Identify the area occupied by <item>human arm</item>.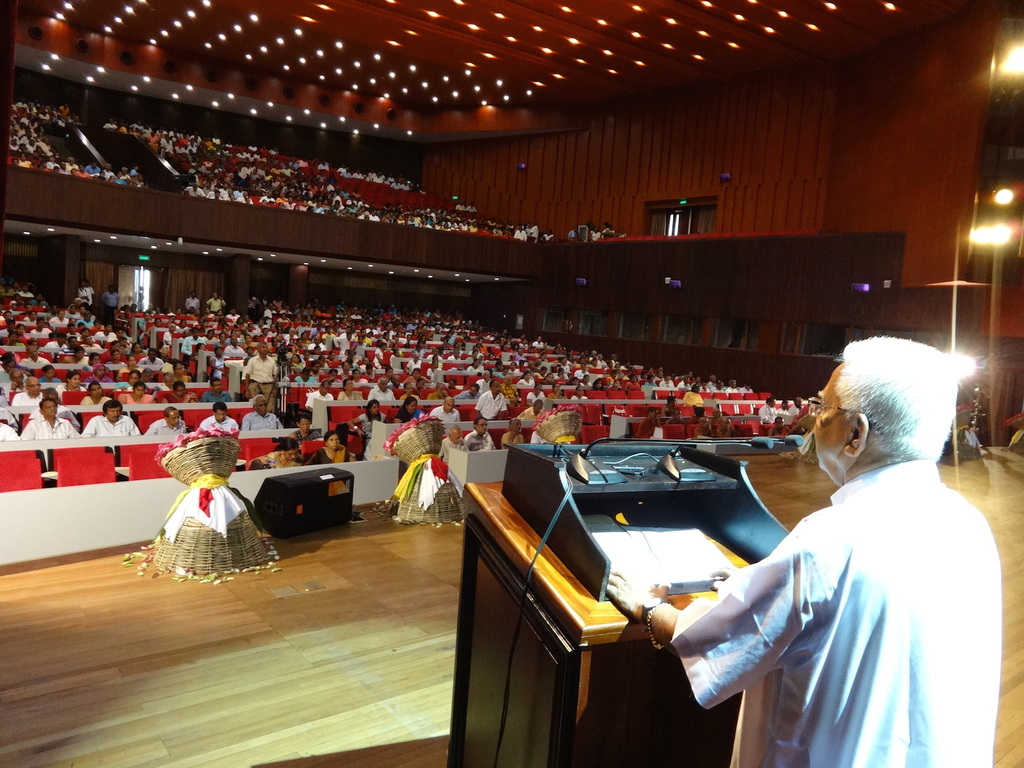
Area: (661,382,664,388).
